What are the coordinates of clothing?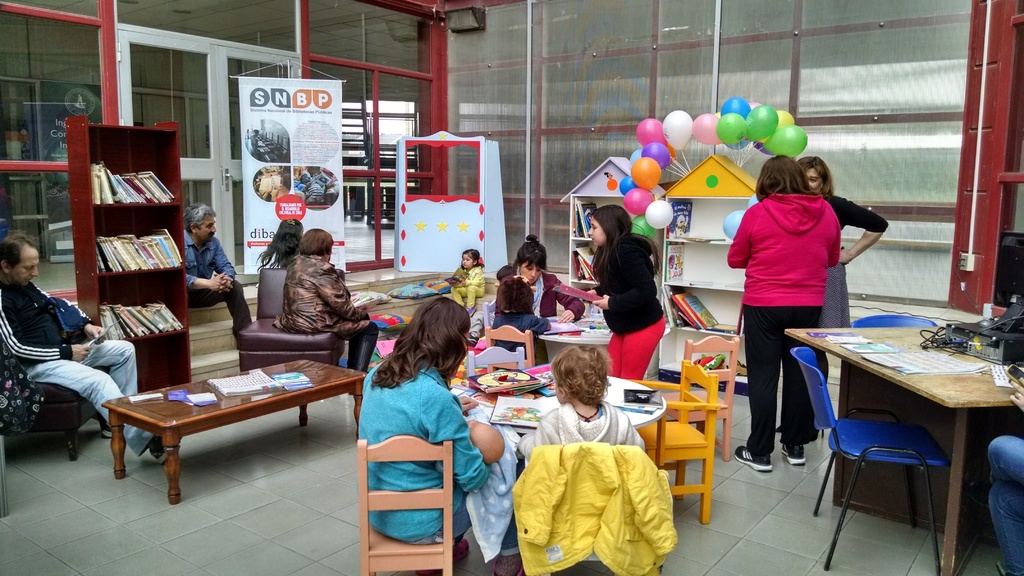
rect(356, 358, 471, 545).
